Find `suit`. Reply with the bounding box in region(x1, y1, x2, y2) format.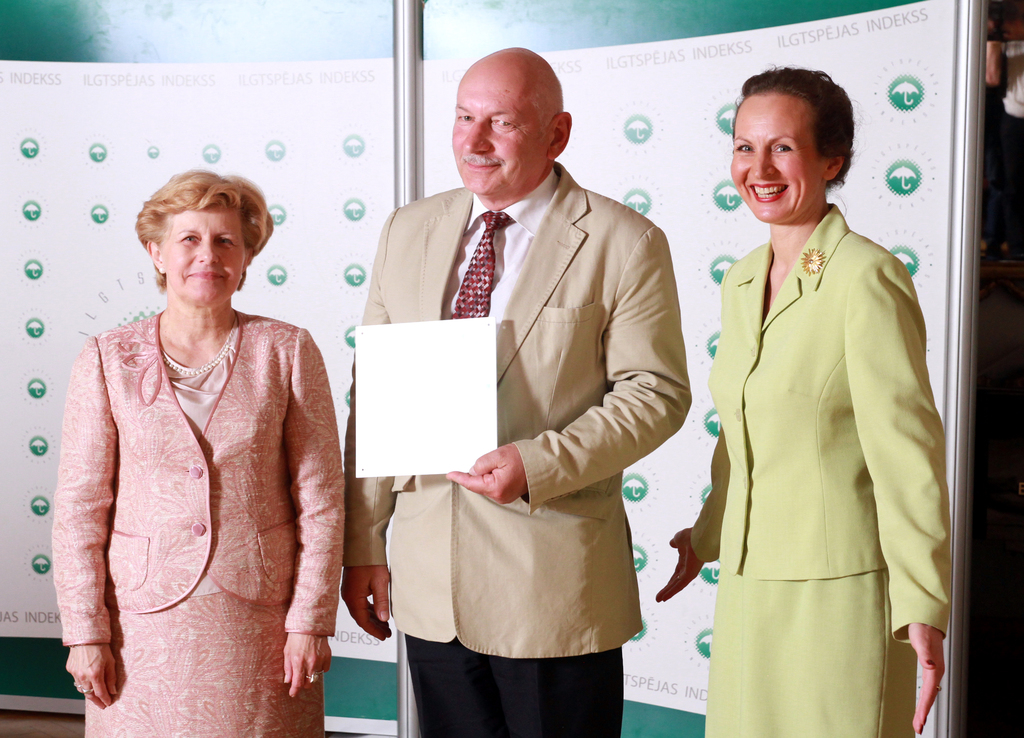
region(690, 205, 954, 737).
